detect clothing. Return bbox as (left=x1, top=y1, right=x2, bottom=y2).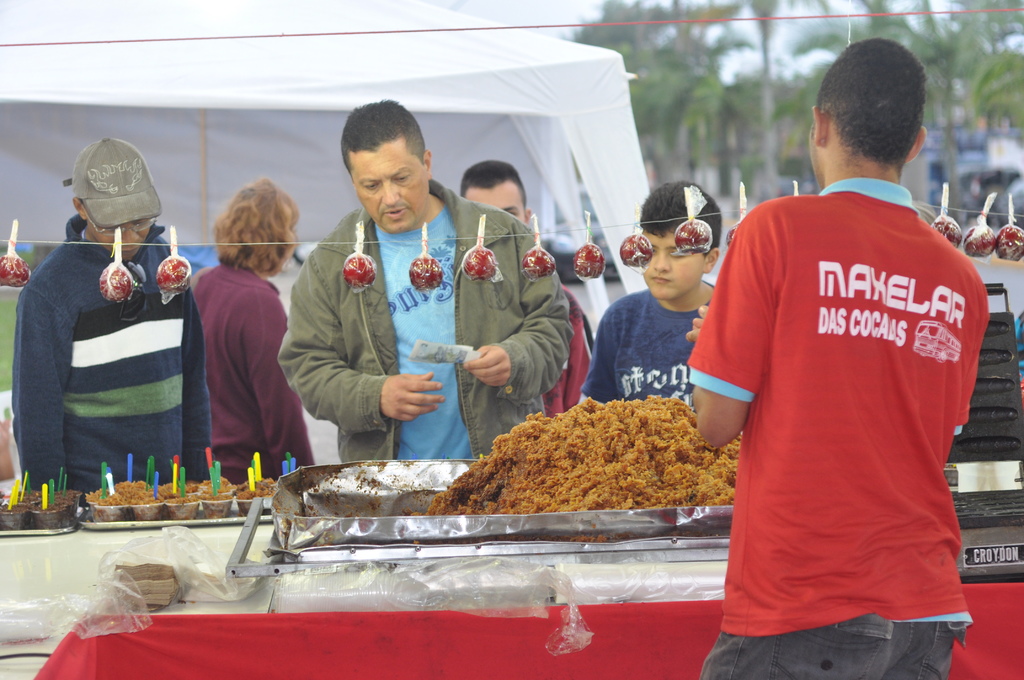
(left=13, top=215, right=211, bottom=501).
